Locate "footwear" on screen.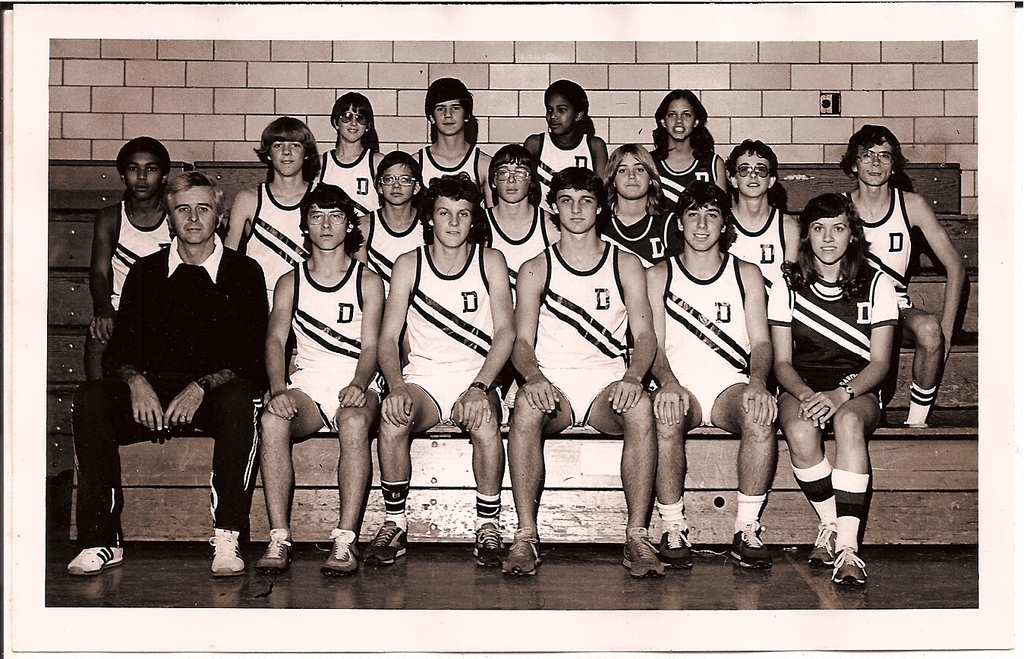
On screen at bbox=(726, 521, 768, 569).
